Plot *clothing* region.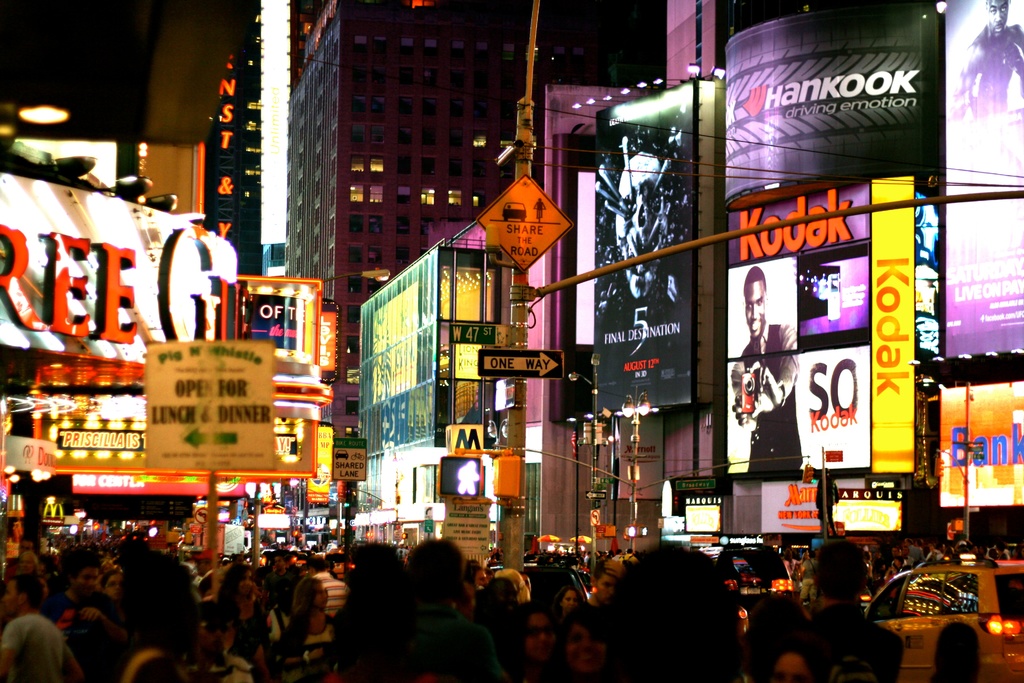
Plotted at 786:605:902:682.
